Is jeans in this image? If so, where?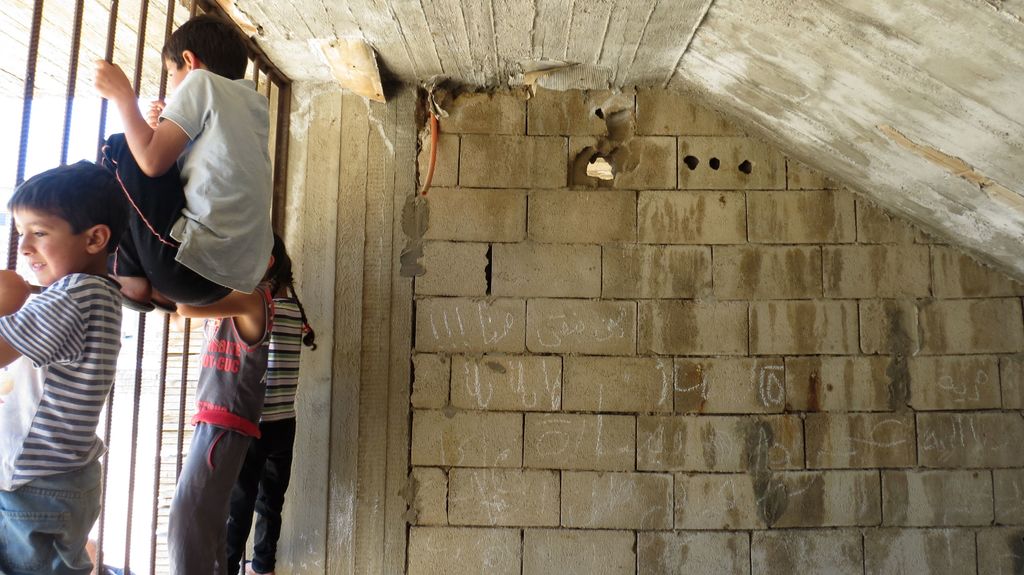
Yes, at select_region(8, 452, 92, 562).
